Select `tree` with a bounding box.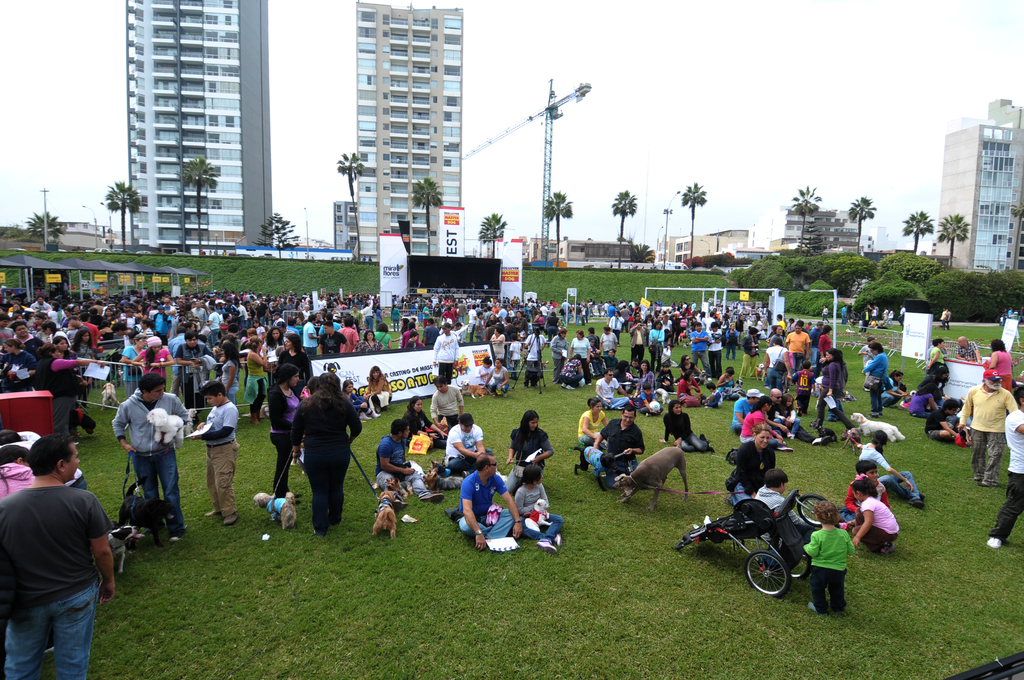
box(415, 174, 444, 255).
